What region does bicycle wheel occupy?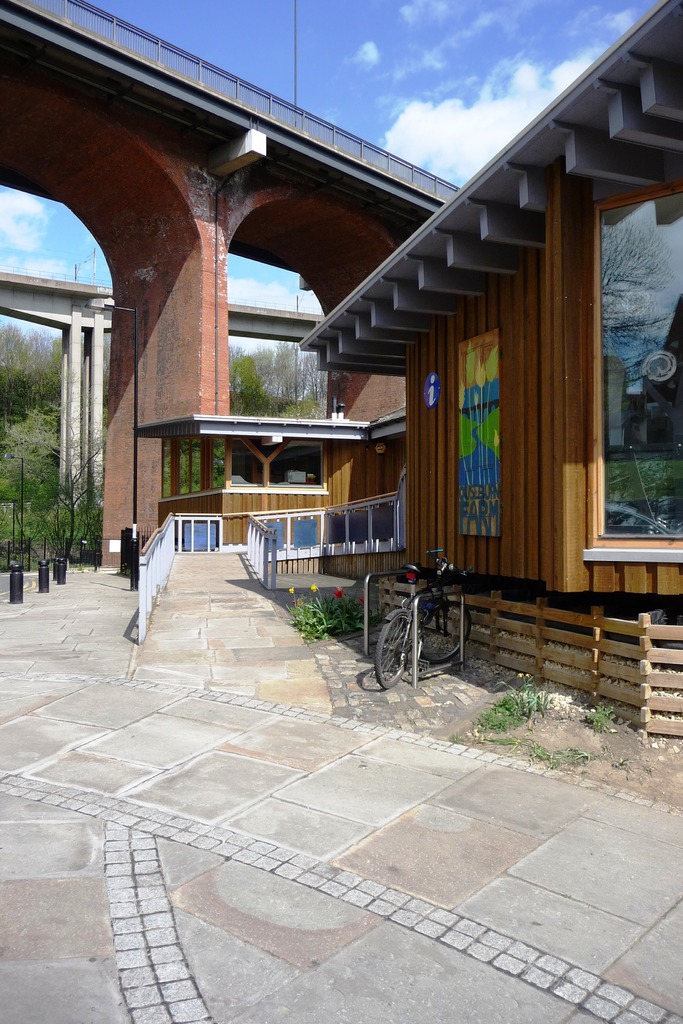
rect(372, 610, 415, 690).
